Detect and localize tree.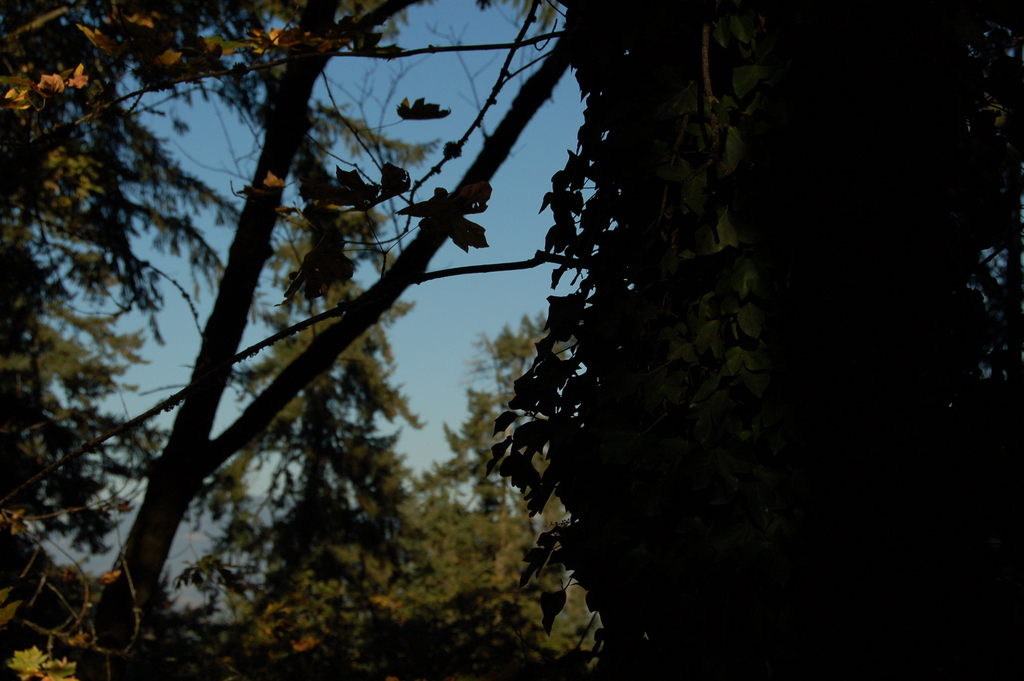
Localized at detection(2, 0, 1023, 664).
